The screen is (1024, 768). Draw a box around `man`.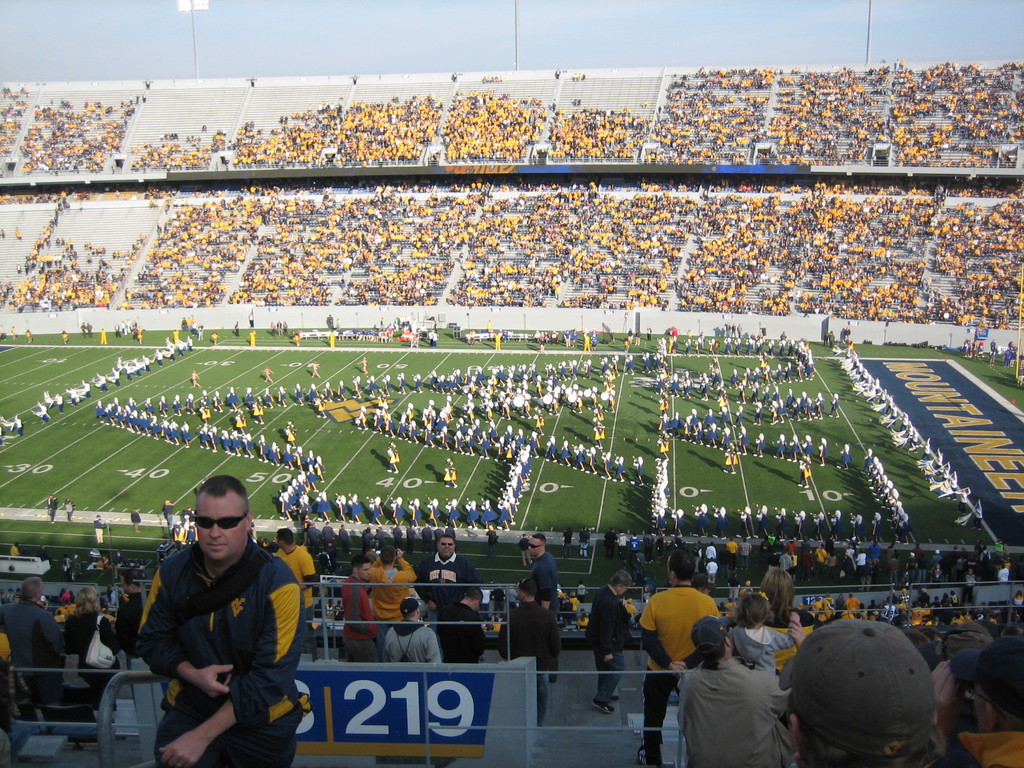
204 404 211 423.
